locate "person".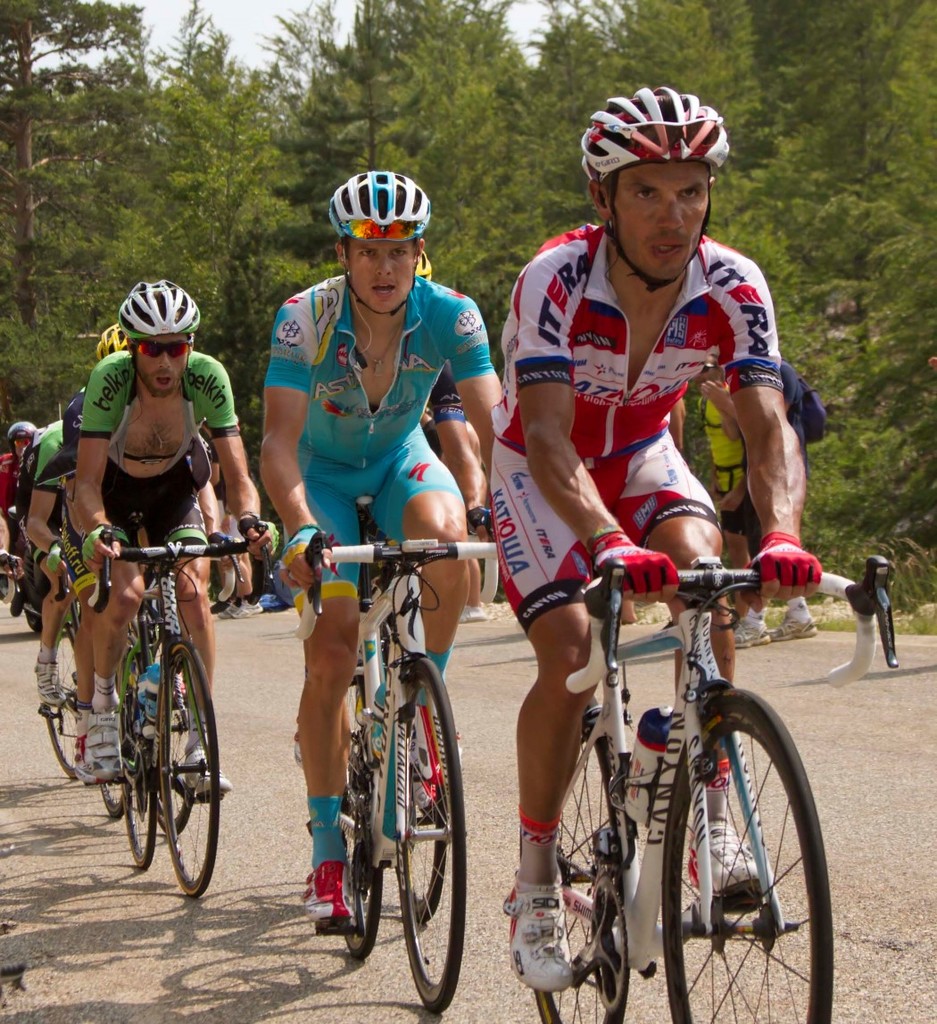
Bounding box: crop(57, 293, 228, 830).
